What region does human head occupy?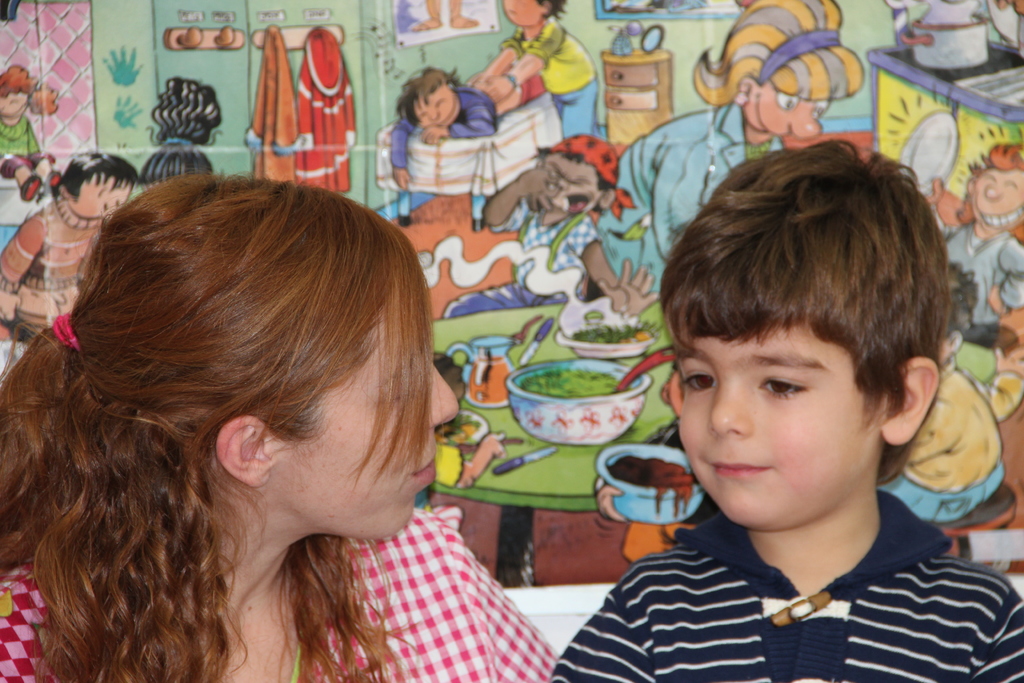
x1=540, y1=131, x2=624, y2=220.
